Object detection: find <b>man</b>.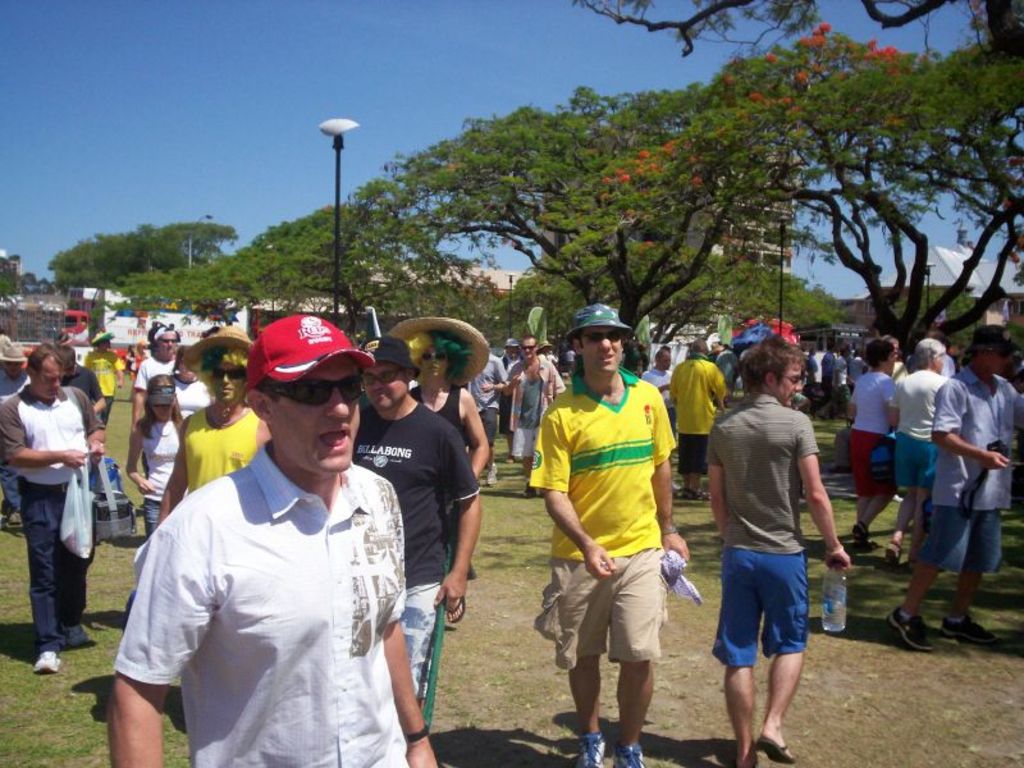
(708,332,852,767).
